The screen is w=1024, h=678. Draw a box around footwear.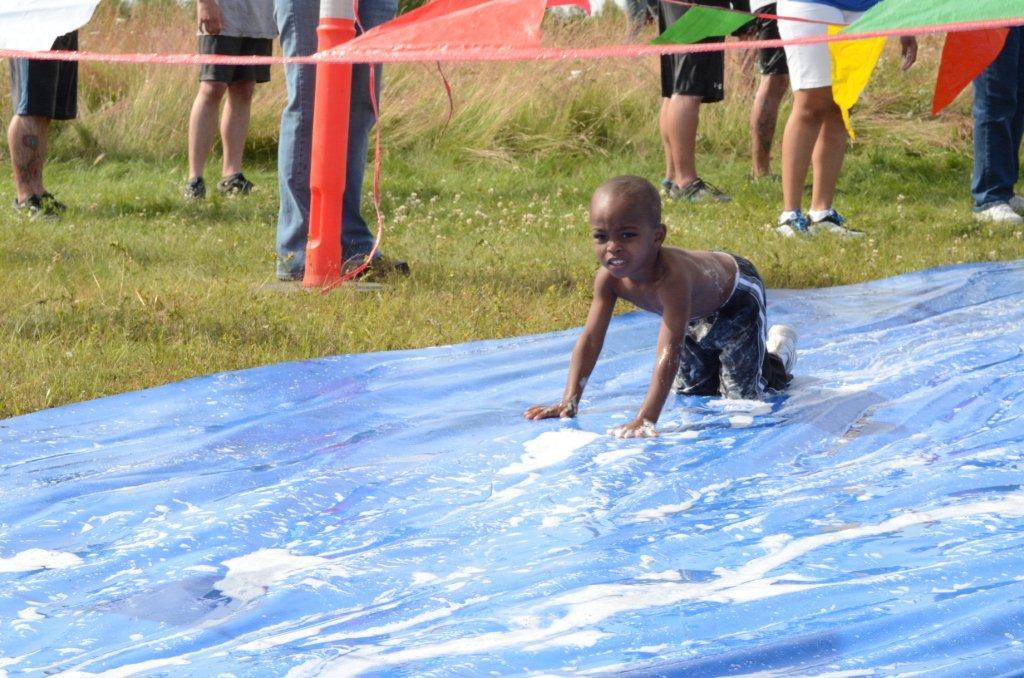
BBox(11, 193, 62, 219).
